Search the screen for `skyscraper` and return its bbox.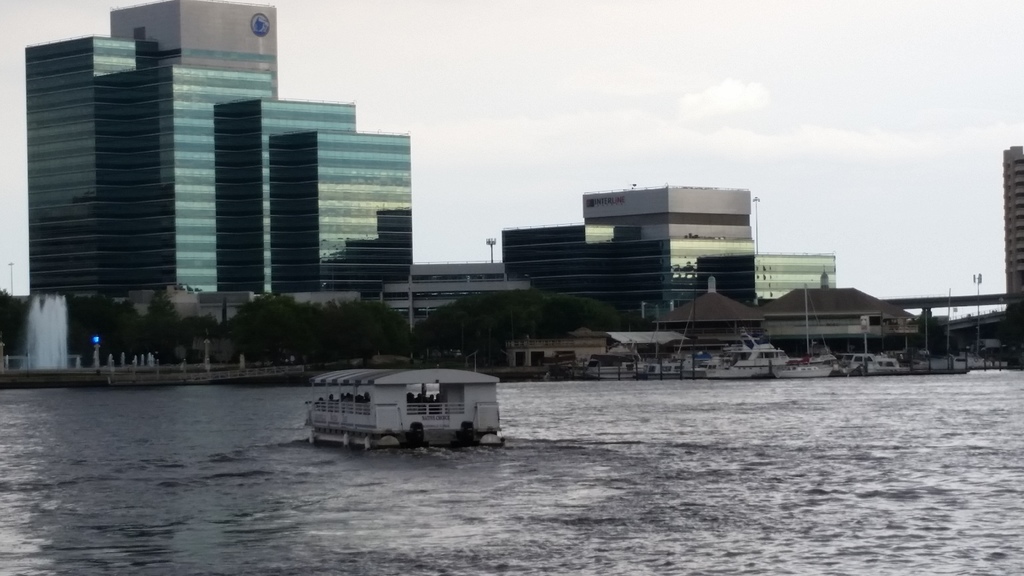
Found: Rect(29, 34, 429, 345).
